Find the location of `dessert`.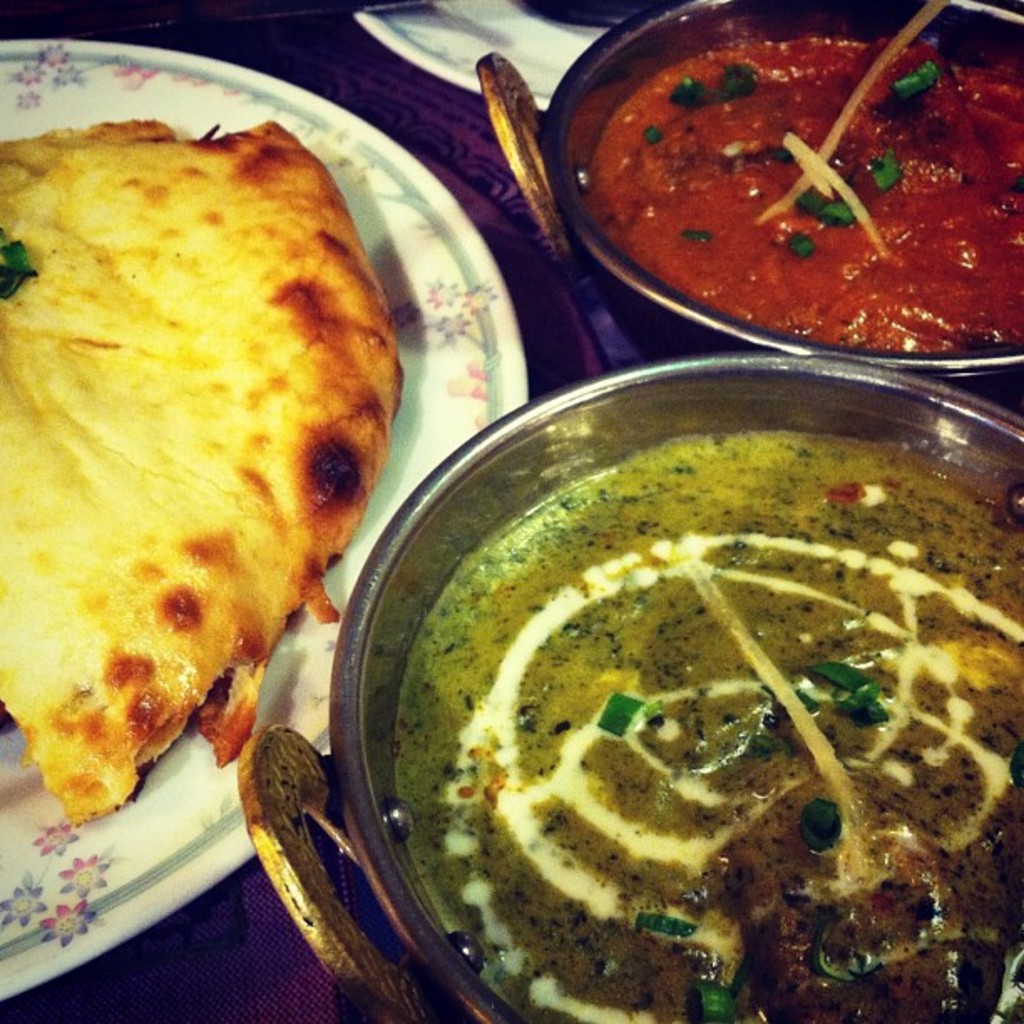
Location: <bbox>0, 74, 397, 847</bbox>.
